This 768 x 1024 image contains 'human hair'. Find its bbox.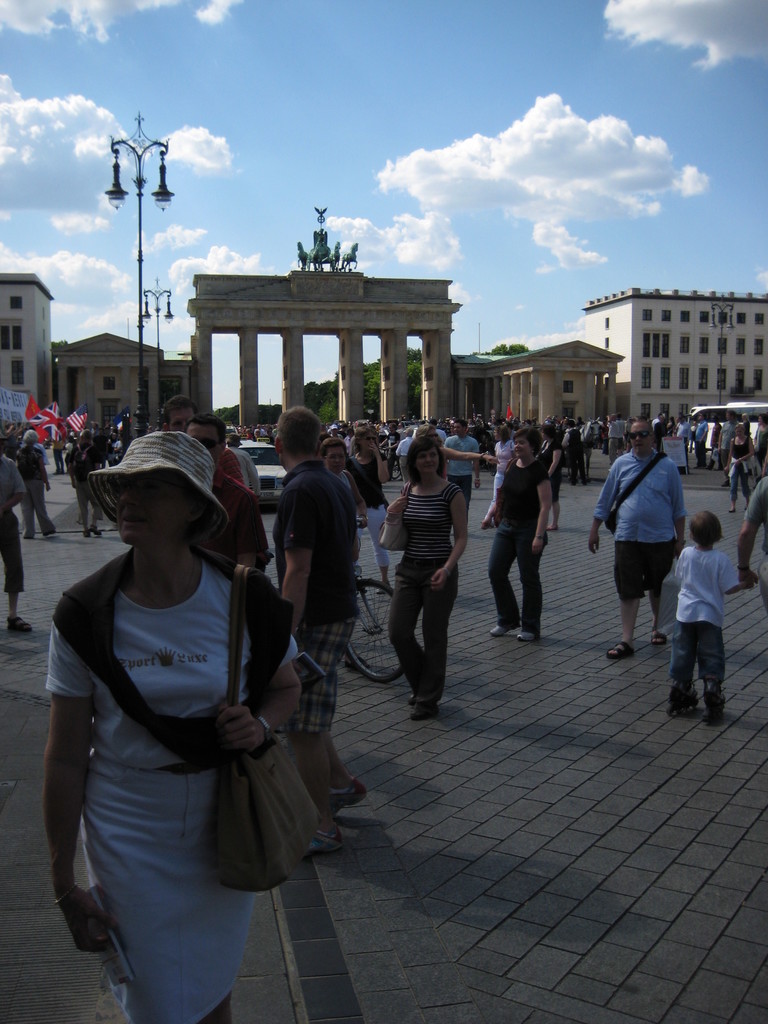
{"left": 396, "top": 440, "right": 447, "bottom": 487}.
